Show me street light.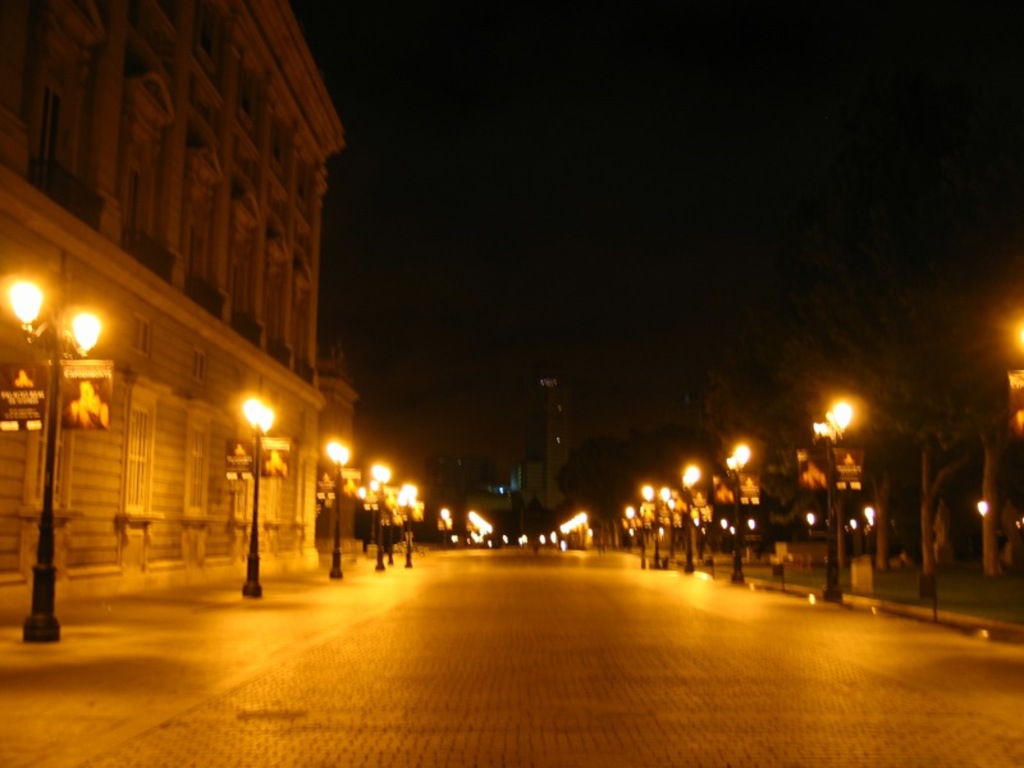
street light is here: {"left": 724, "top": 442, "right": 749, "bottom": 588}.
